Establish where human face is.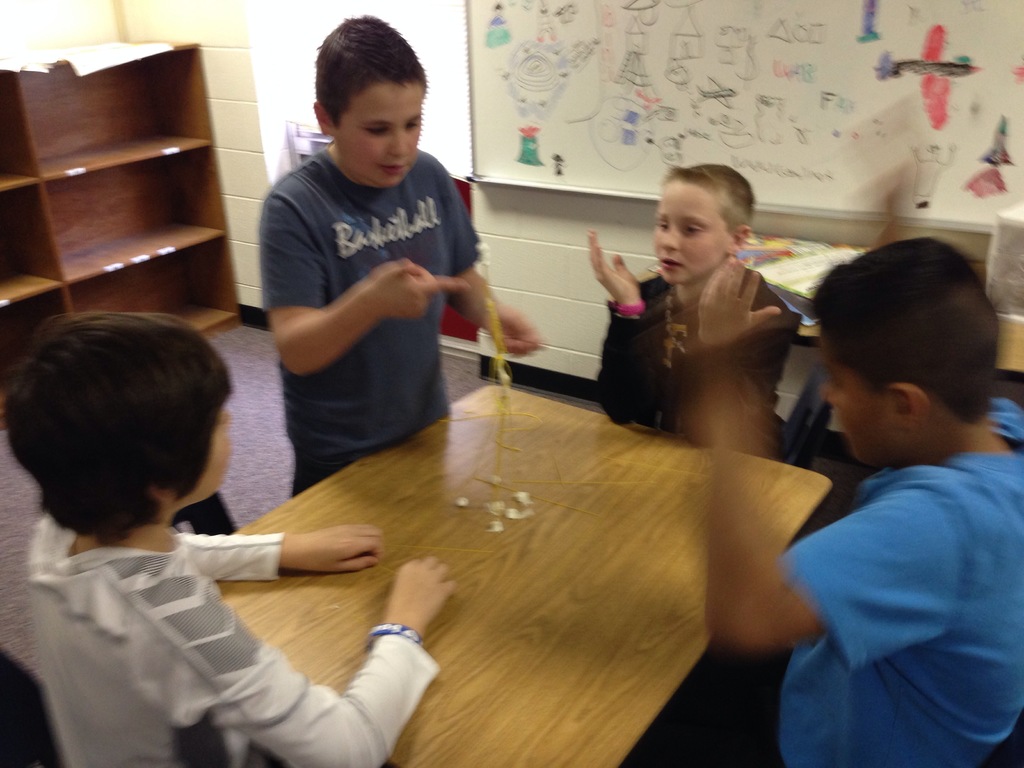
Established at crop(168, 388, 239, 495).
